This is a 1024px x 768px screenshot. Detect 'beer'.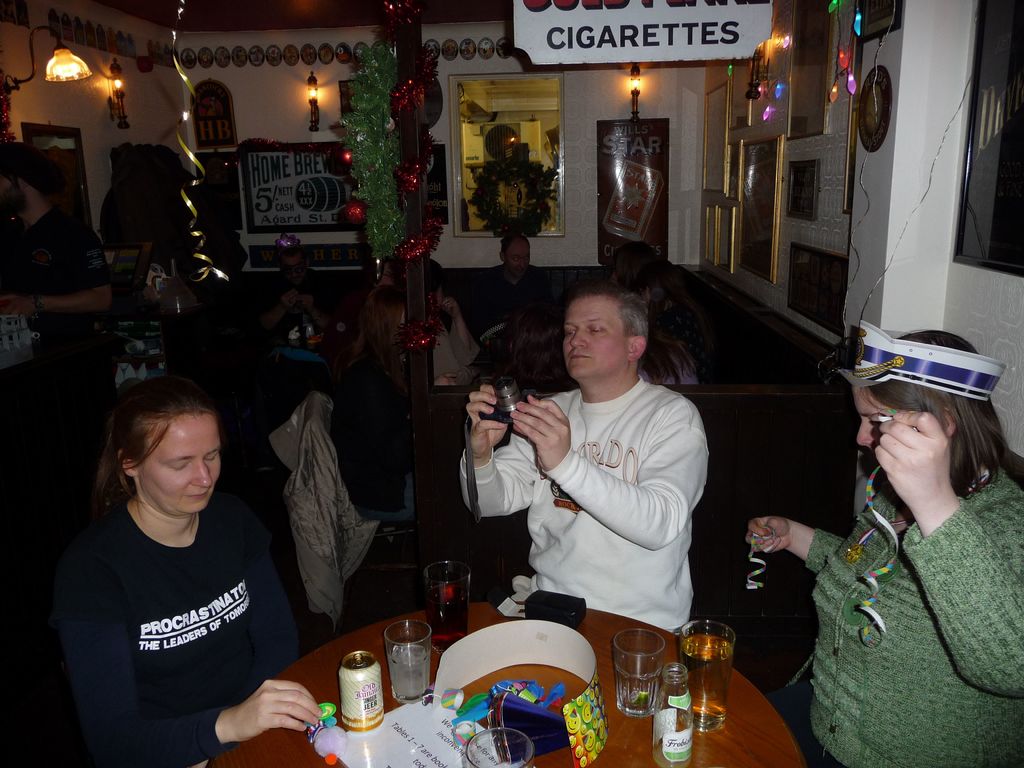
417 549 489 638.
